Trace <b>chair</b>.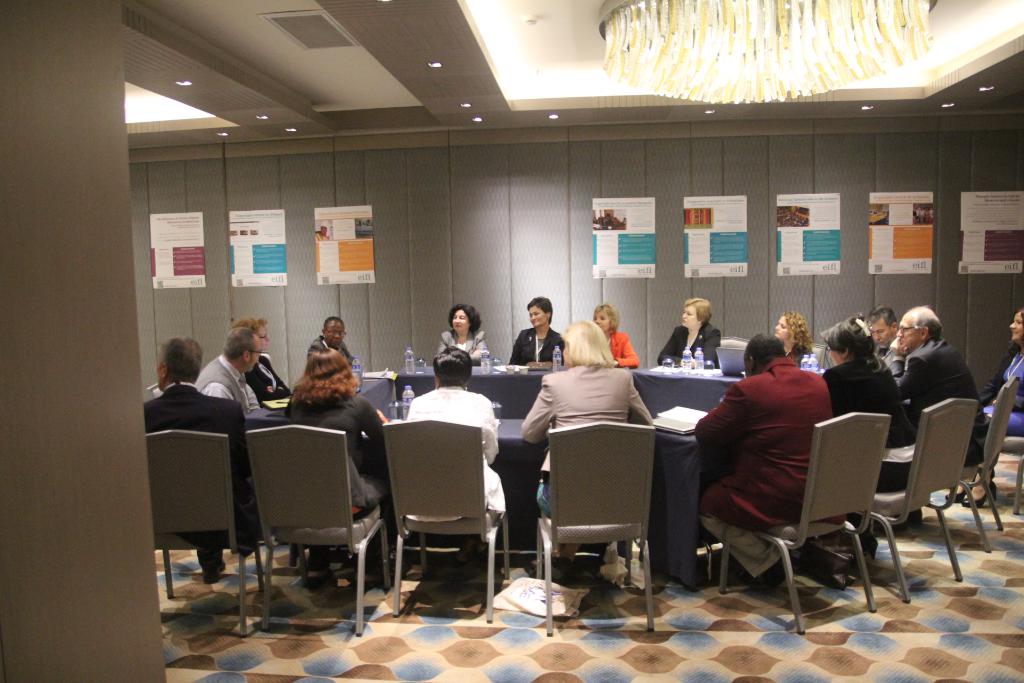
Traced to region(717, 334, 748, 345).
